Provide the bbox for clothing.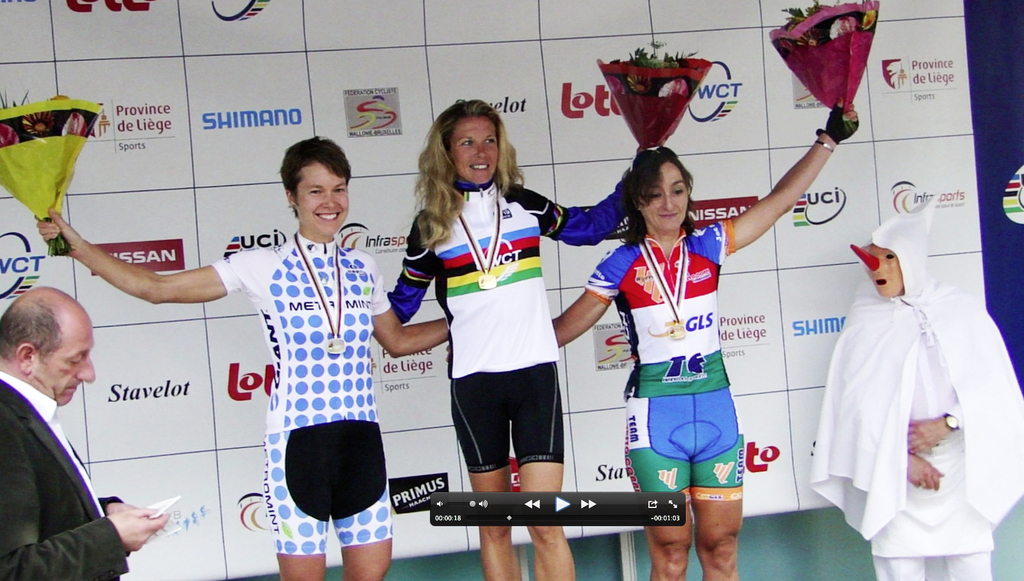
580:225:746:497.
